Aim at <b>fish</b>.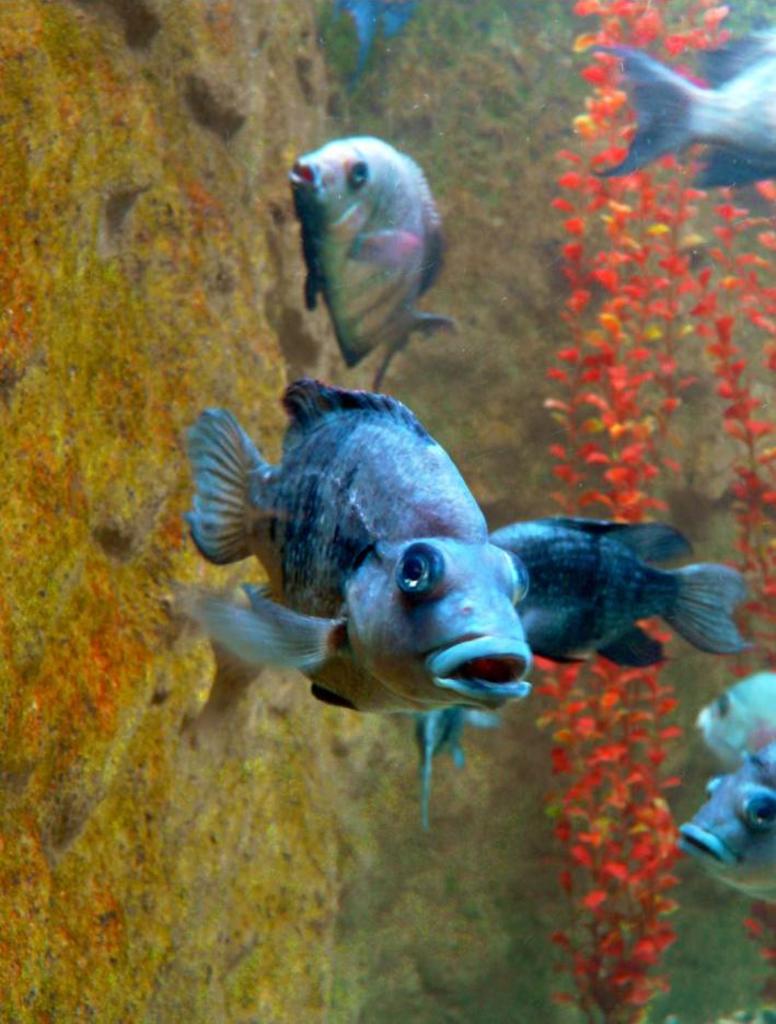
Aimed at {"x1": 488, "y1": 513, "x2": 742, "y2": 669}.
